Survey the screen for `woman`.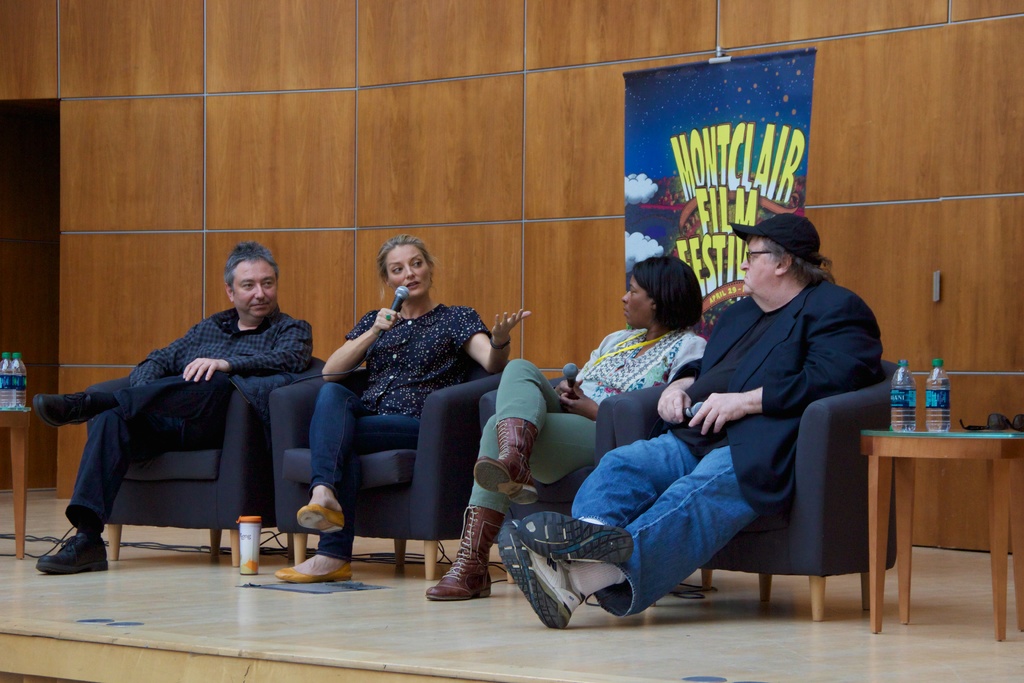
Survey found: x1=423, y1=254, x2=707, y2=600.
